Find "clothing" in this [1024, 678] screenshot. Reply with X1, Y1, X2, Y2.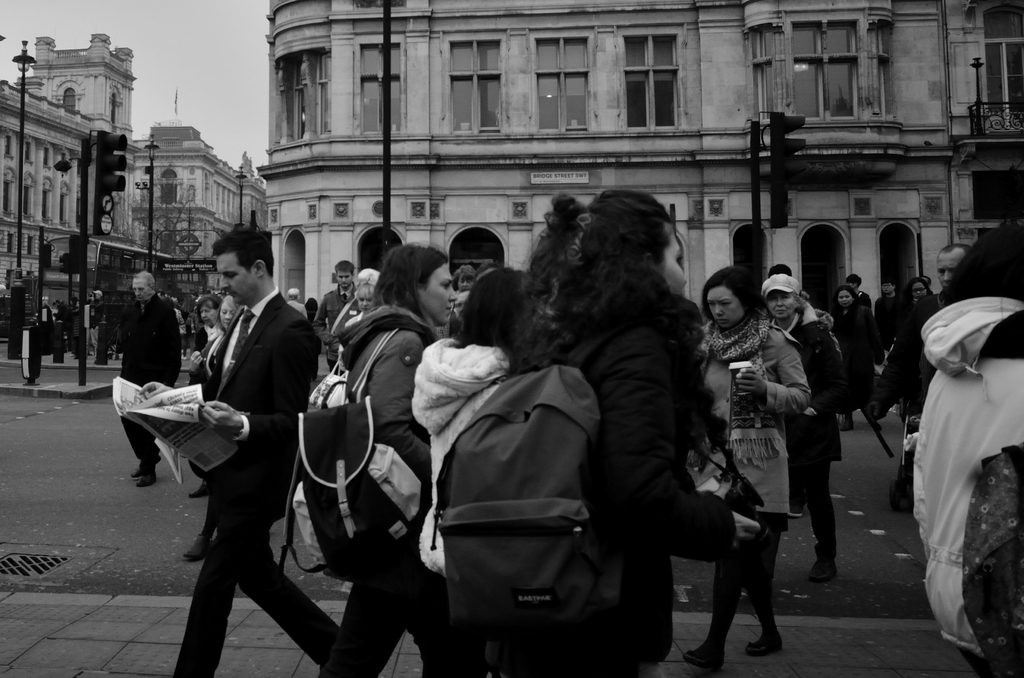
116, 297, 173, 482.
